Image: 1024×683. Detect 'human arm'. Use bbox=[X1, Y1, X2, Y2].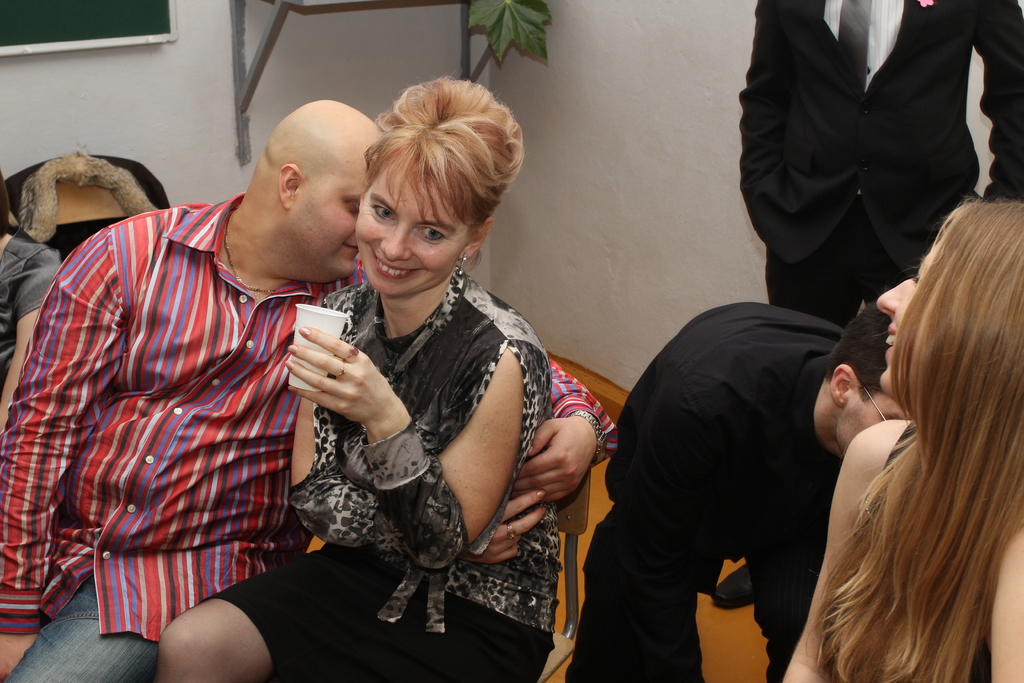
bbox=[989, 513, 1023, 682].
